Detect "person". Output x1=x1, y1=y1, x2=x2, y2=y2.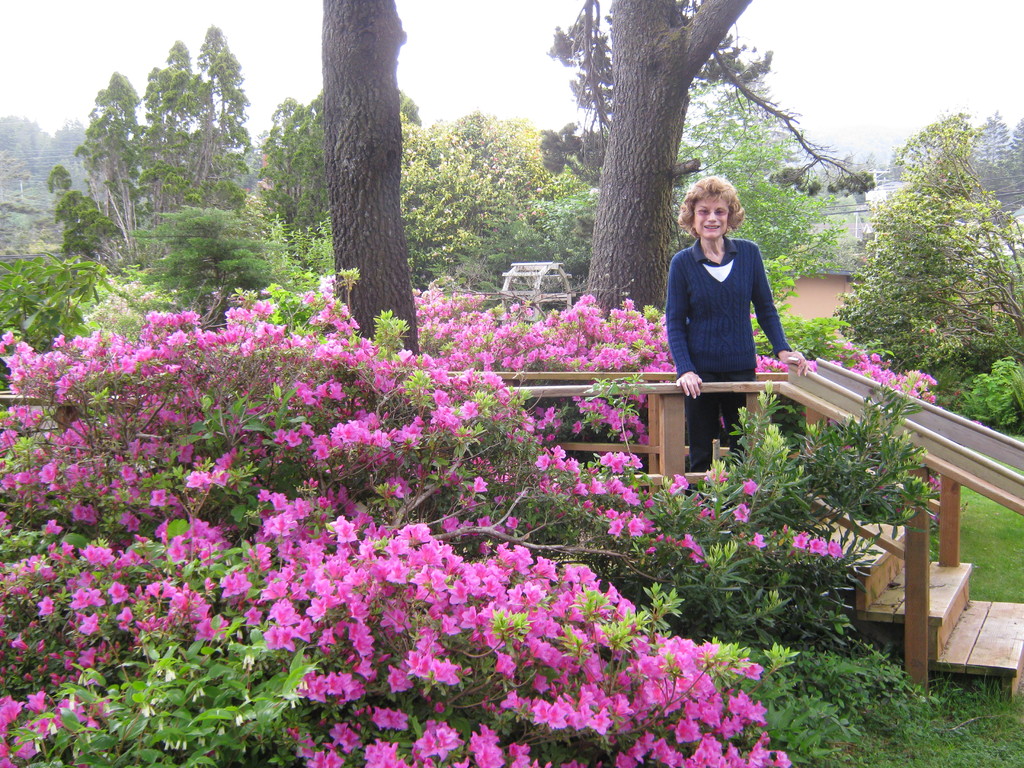
x1=664, y1=167, x2=817, y2=483.
